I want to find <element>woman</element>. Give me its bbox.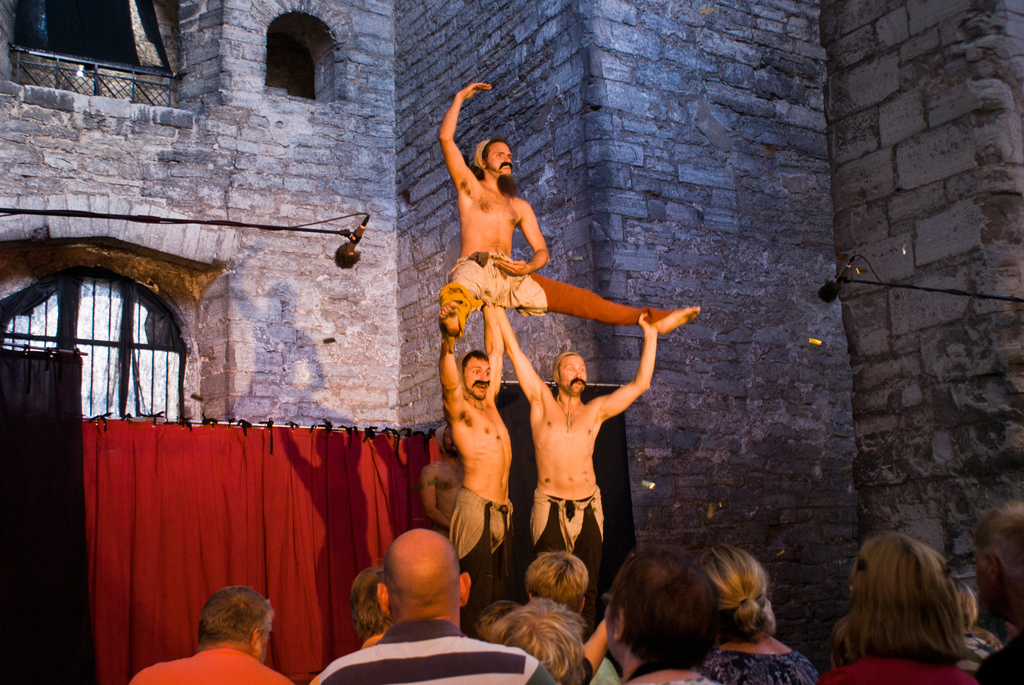
rect(685, 541, 816, 684).
